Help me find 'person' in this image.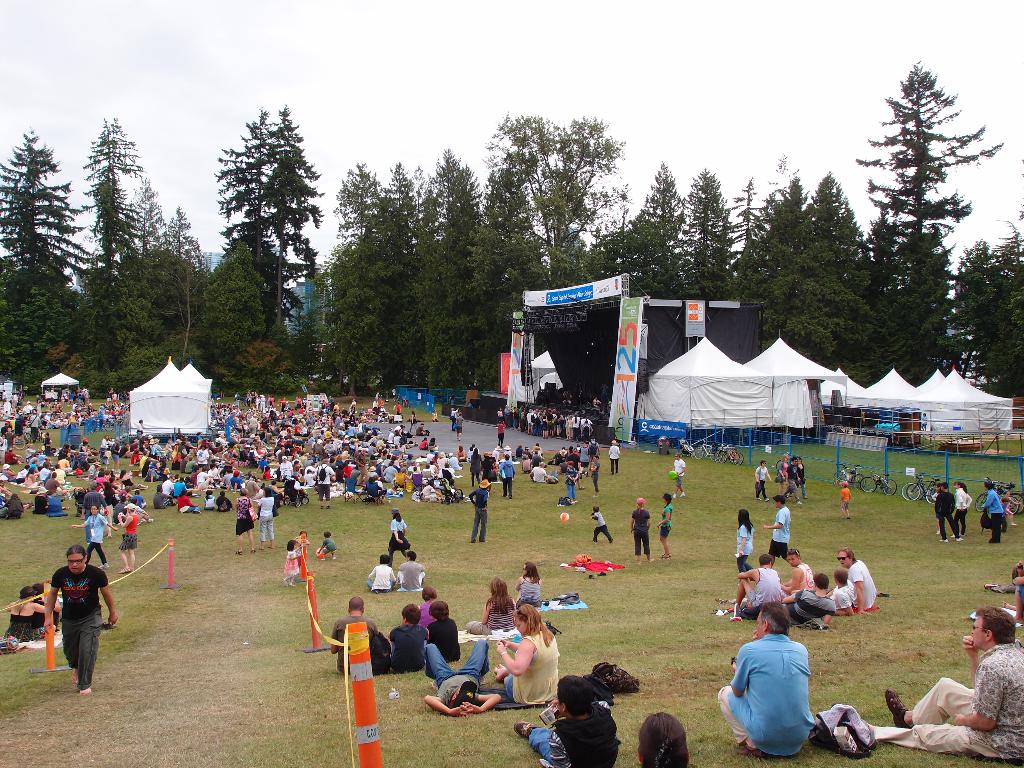
Found it: (left=507, top=565, right=547, bottom=613).
